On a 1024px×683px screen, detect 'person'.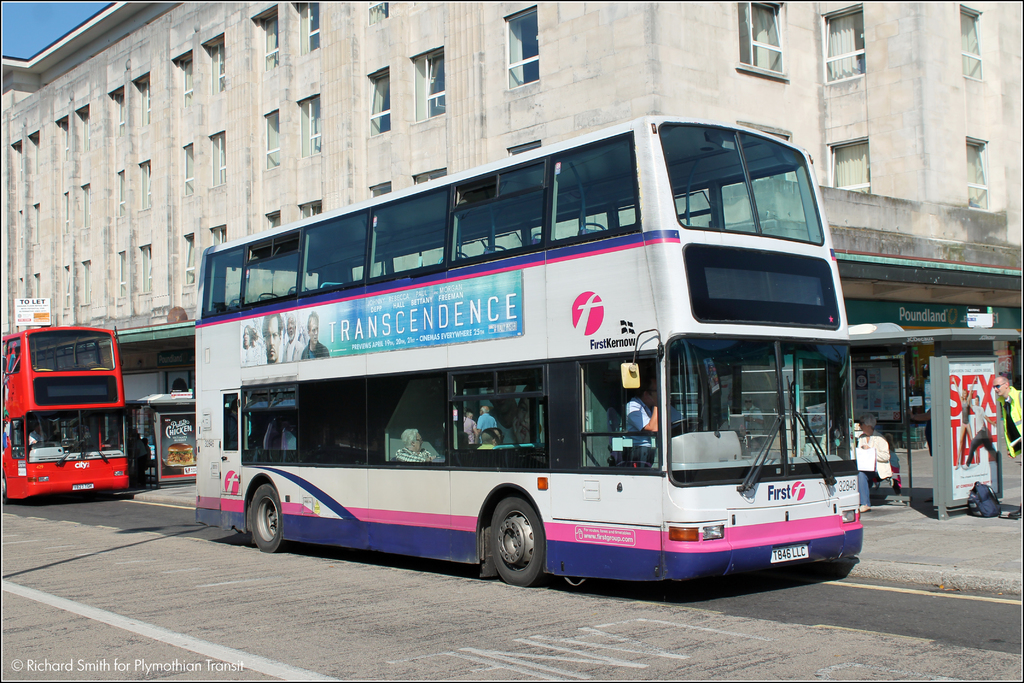
region(852, 409, 892, 514).
